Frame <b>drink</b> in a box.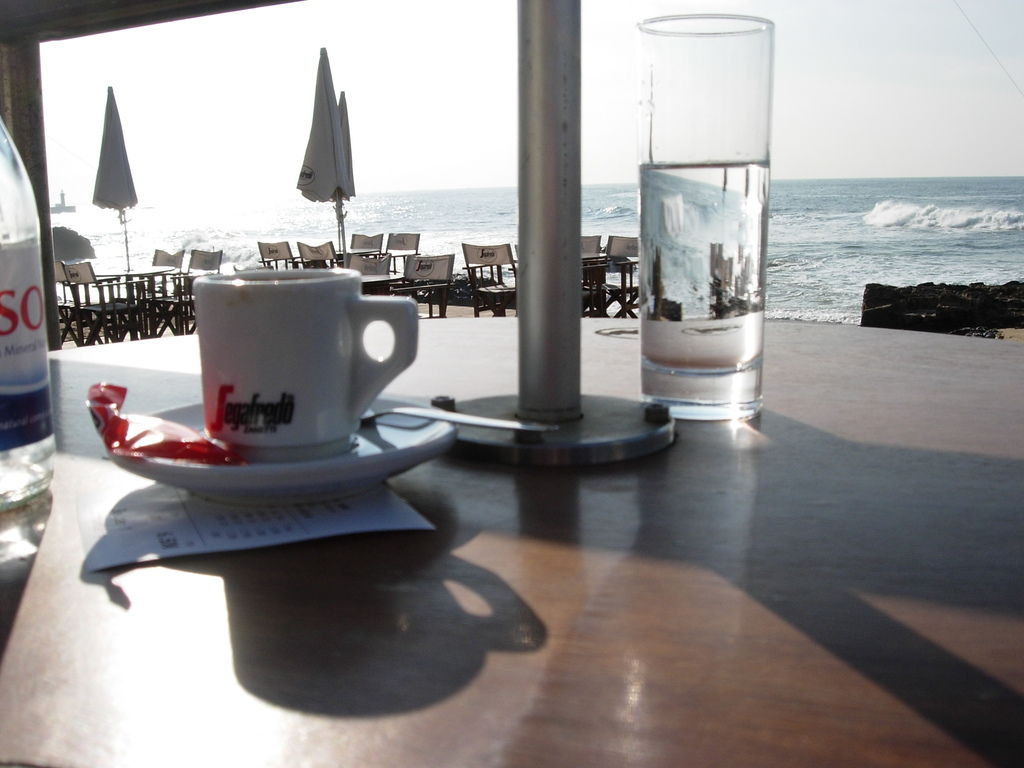
select_region(625, 3, 783, 440).
